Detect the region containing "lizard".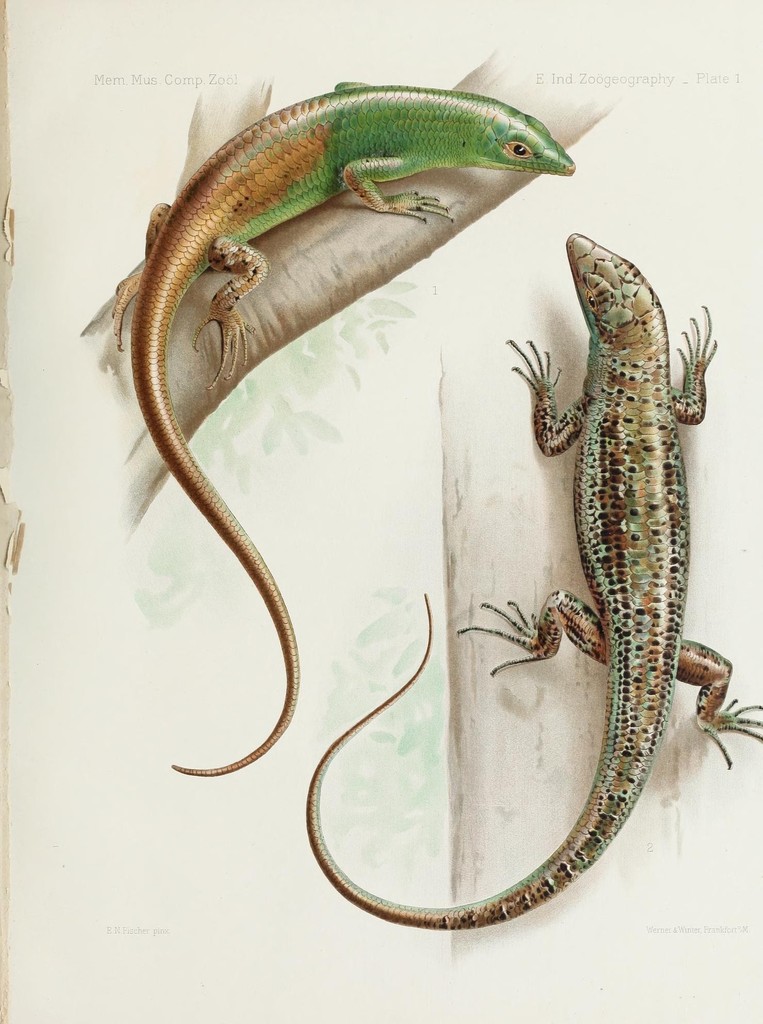
rect(112, 83, 683, 948).
